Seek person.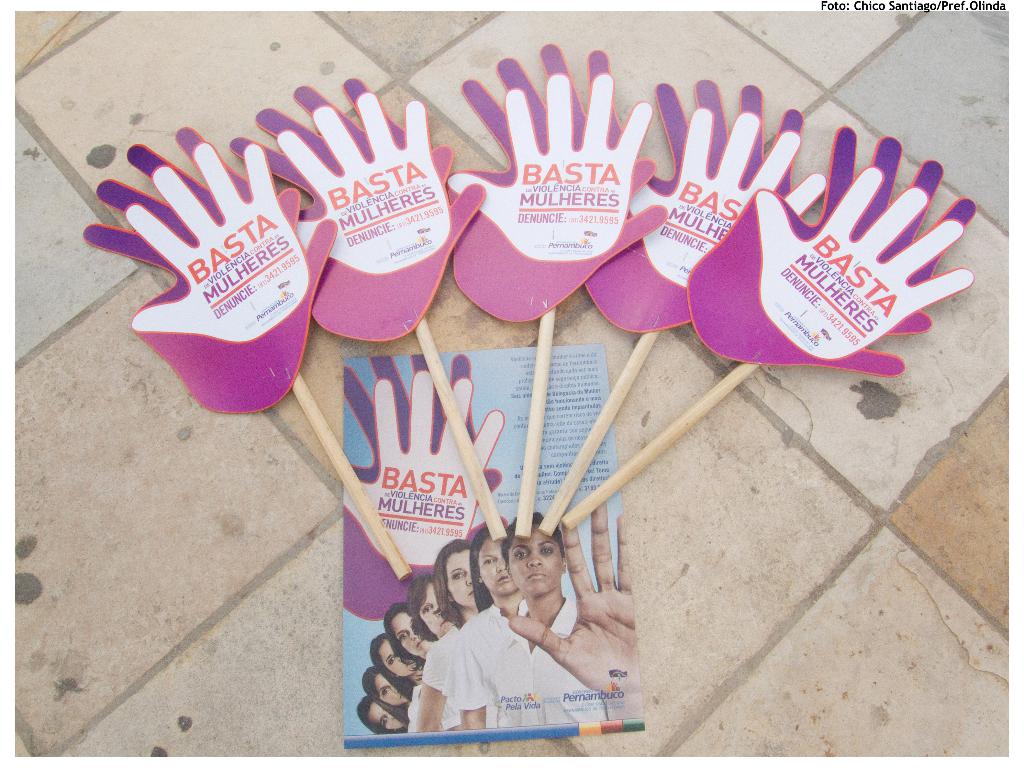
414 572 455 643.
